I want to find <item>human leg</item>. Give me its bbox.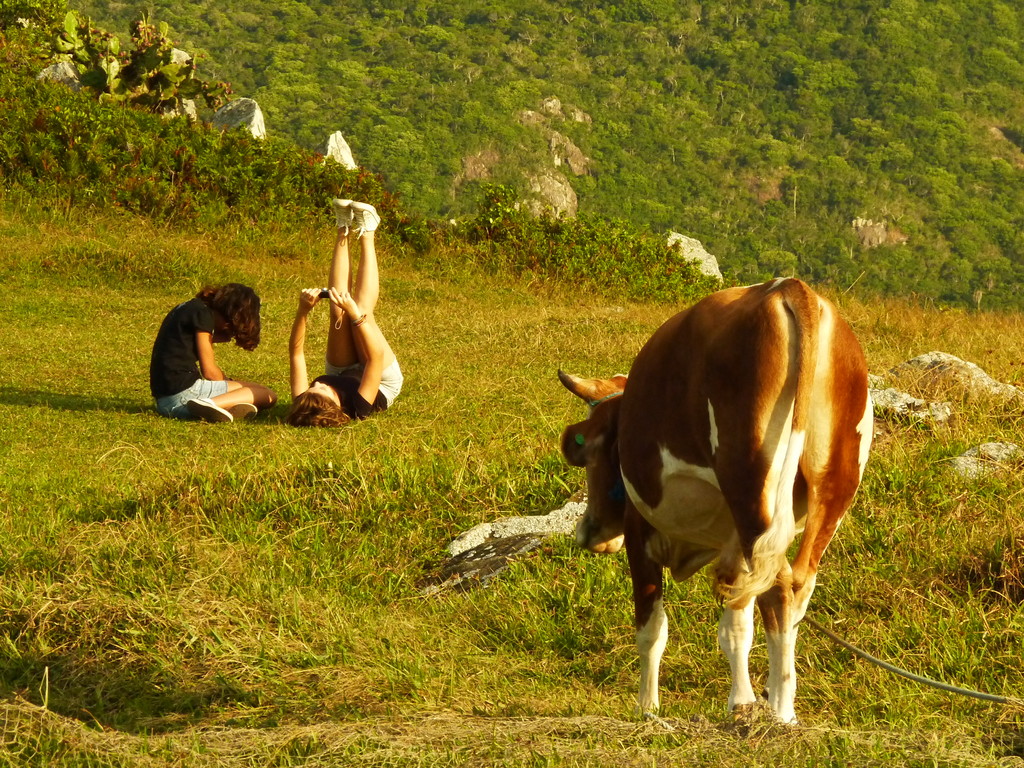
{"left": 330, "top": 191, "right": 354, "bottom": 379}.
